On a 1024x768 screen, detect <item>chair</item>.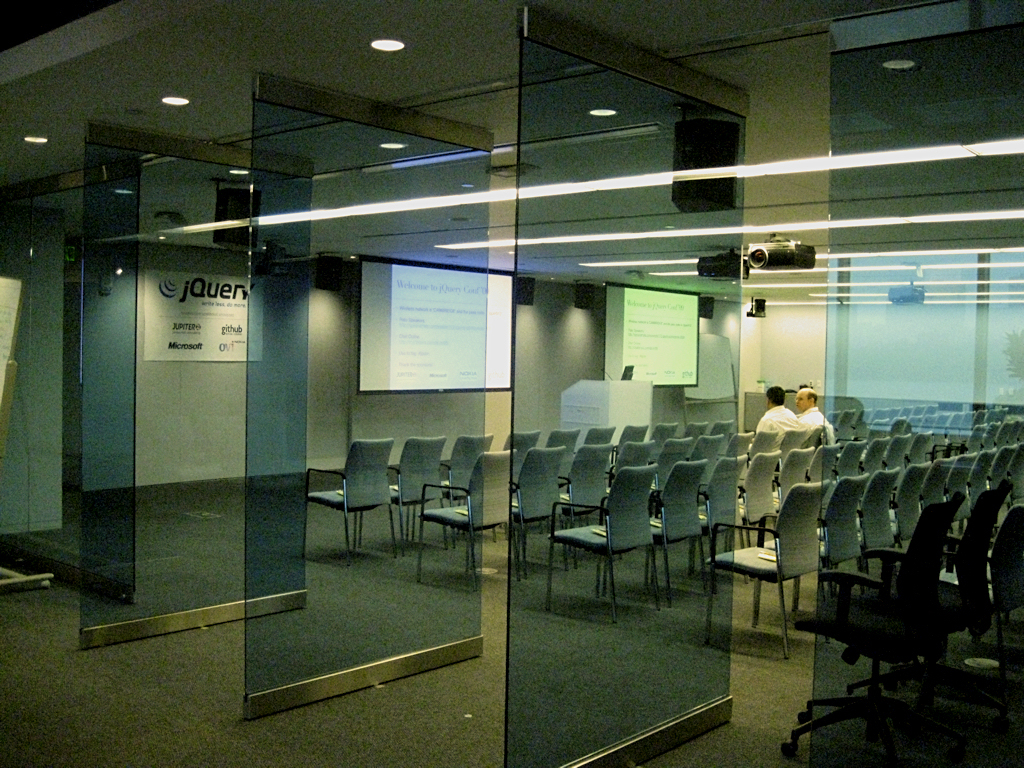
{"left": 415, "top": 443, "right": 517, "bottom": 590}.
